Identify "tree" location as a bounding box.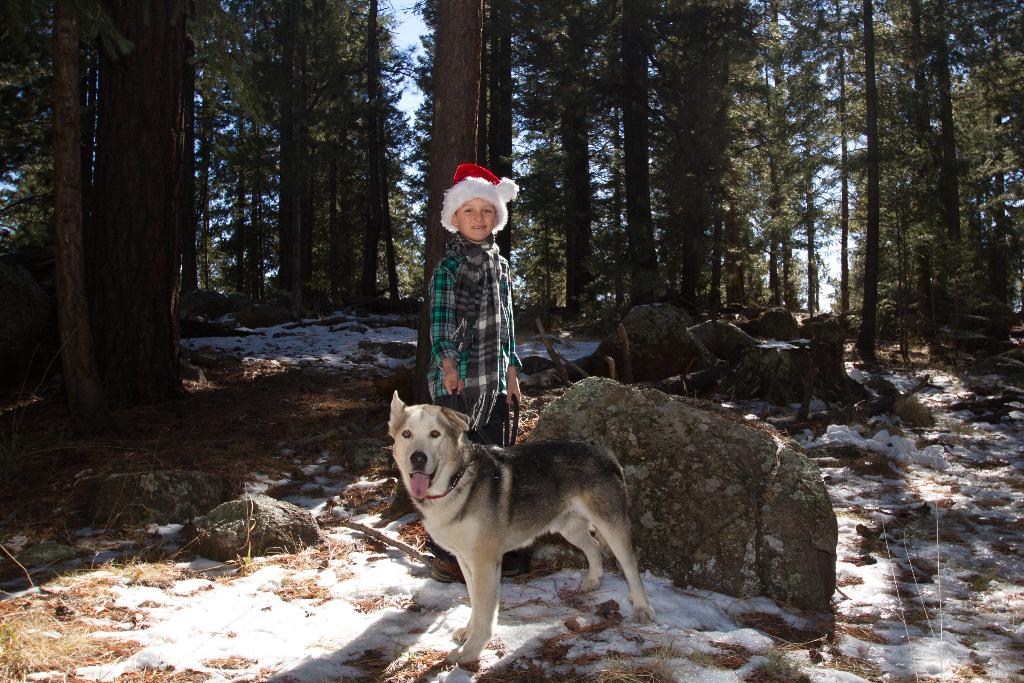
[x1=410, y1=0, x2=519, y2=268].
